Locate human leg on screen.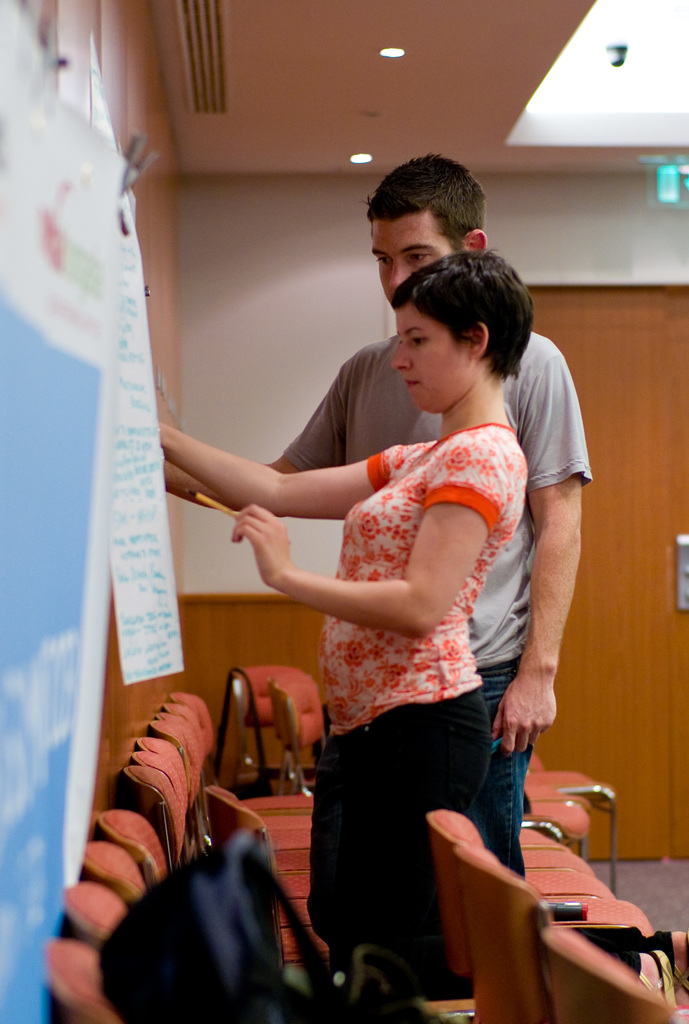
On screen at BBox(369, 682, 493, 995).
